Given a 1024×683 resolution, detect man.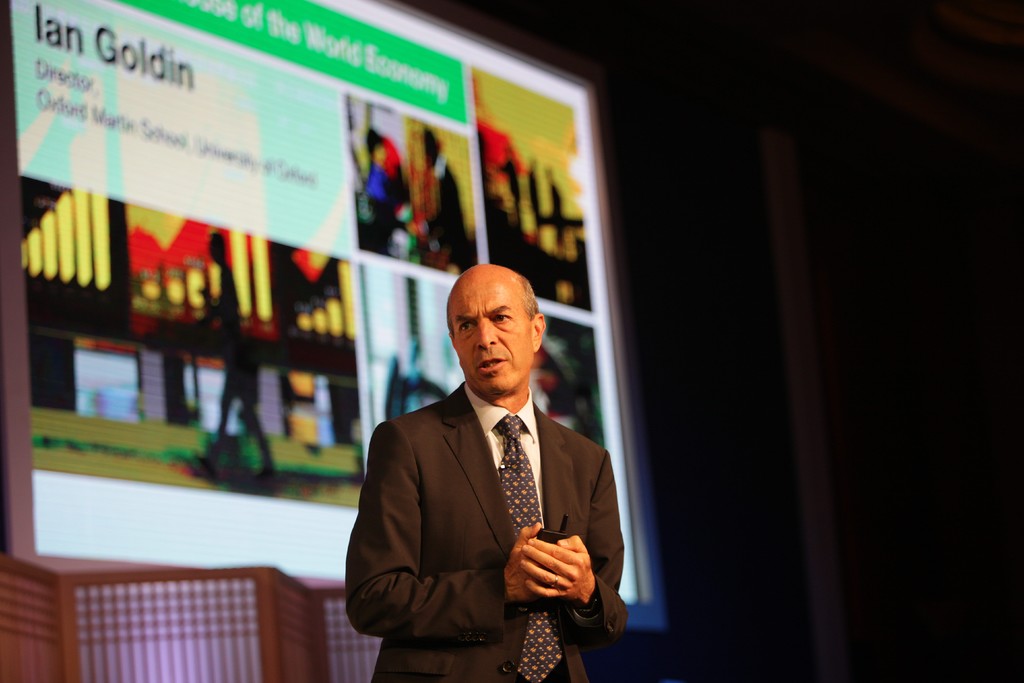
rect(339, 259, 641, 682).
